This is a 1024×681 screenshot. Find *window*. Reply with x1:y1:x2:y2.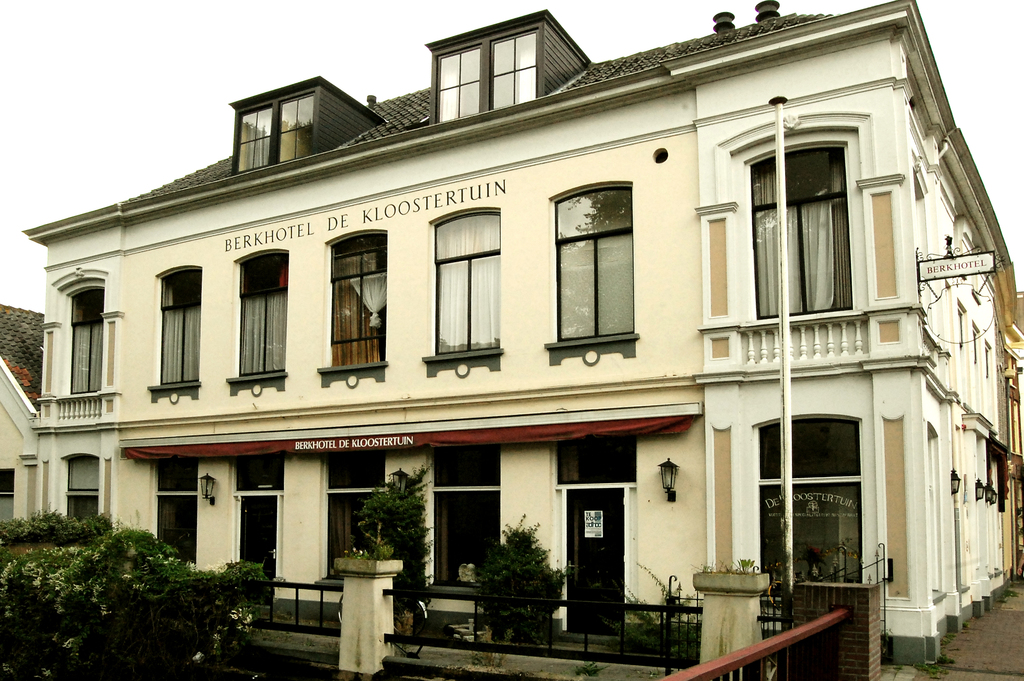
751:477:865:612.
